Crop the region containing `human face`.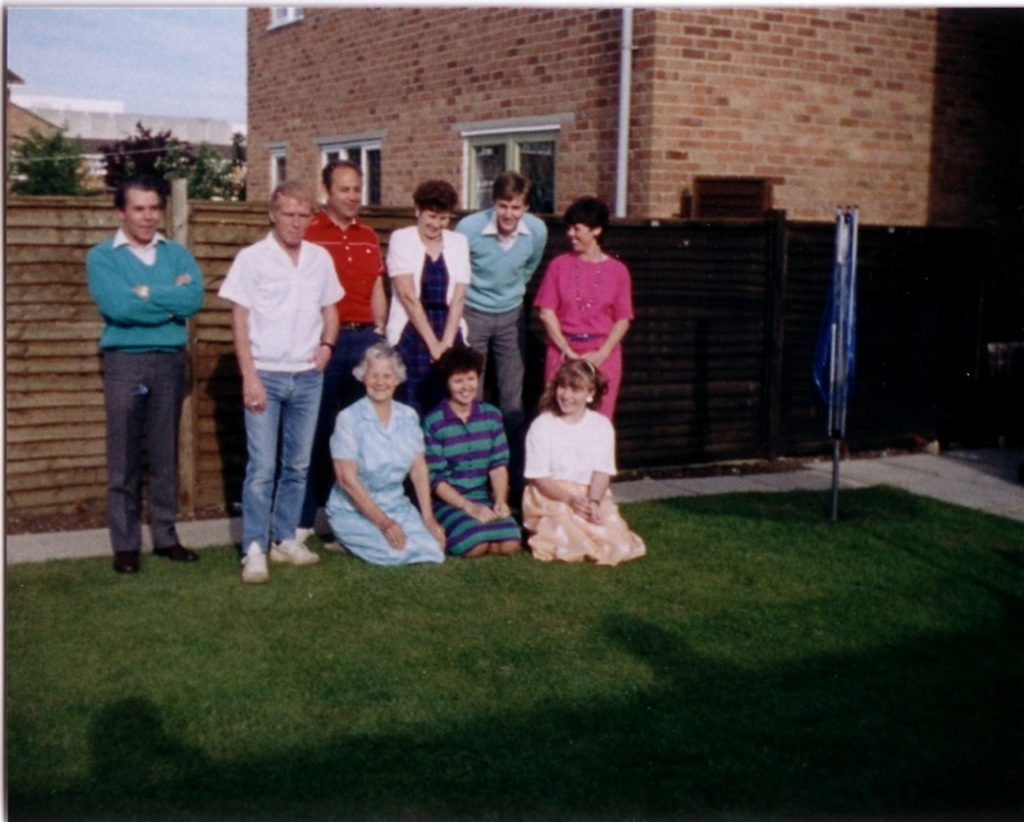
Crop region: locate(568, 224, 598, 246).
